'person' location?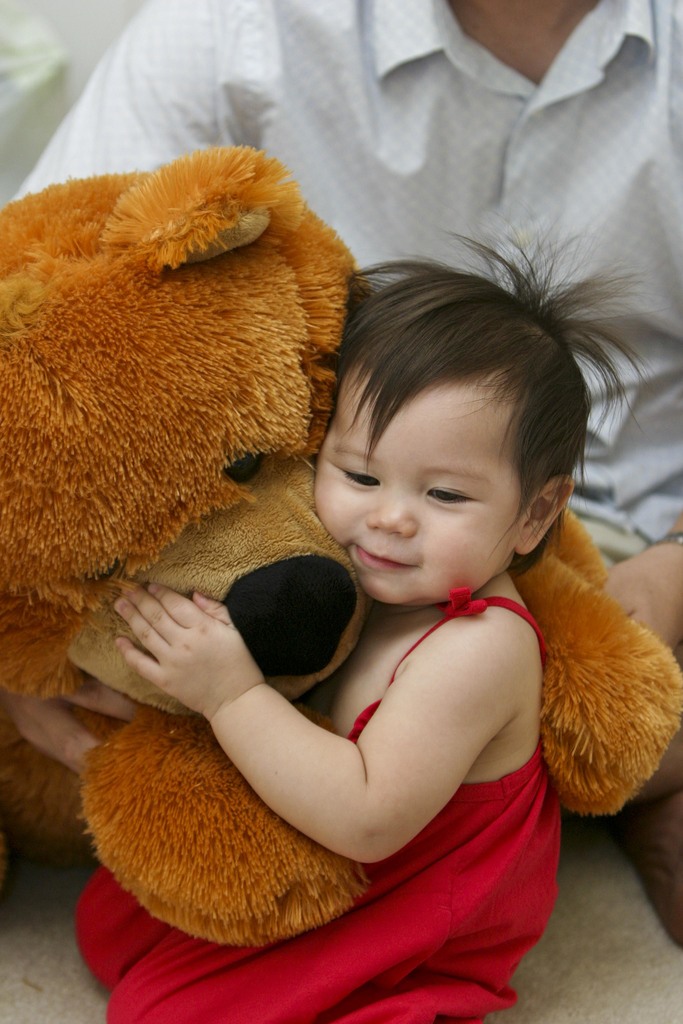
left=72, top=221, right=673, bottom=1023
